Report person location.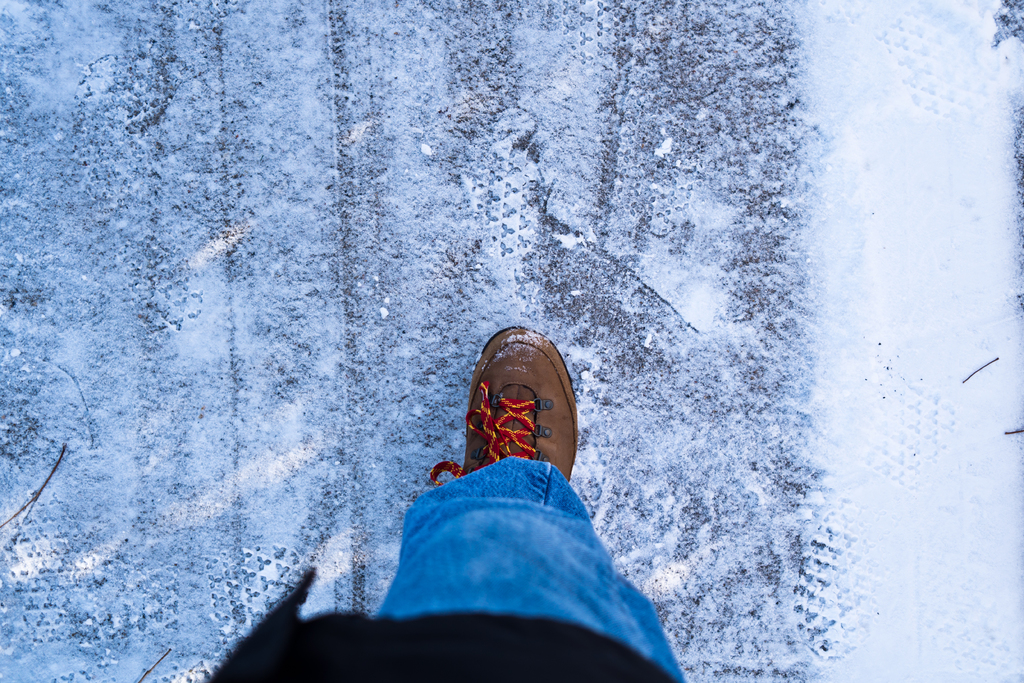
Report: Rect(200, 324, 685, 682).
